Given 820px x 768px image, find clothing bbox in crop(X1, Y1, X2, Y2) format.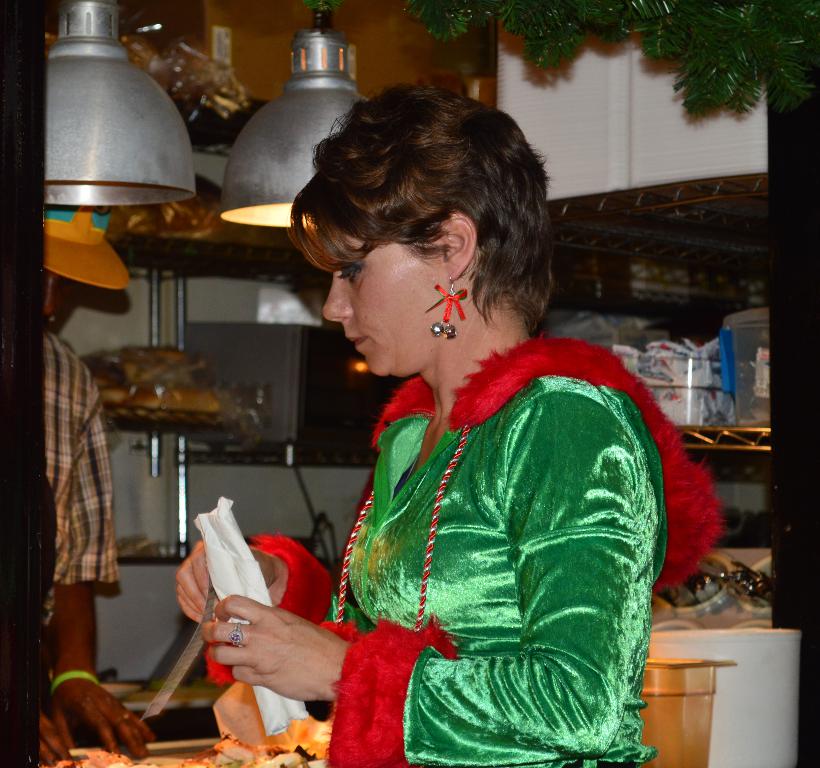
crop(311, 263, 673, 762).
